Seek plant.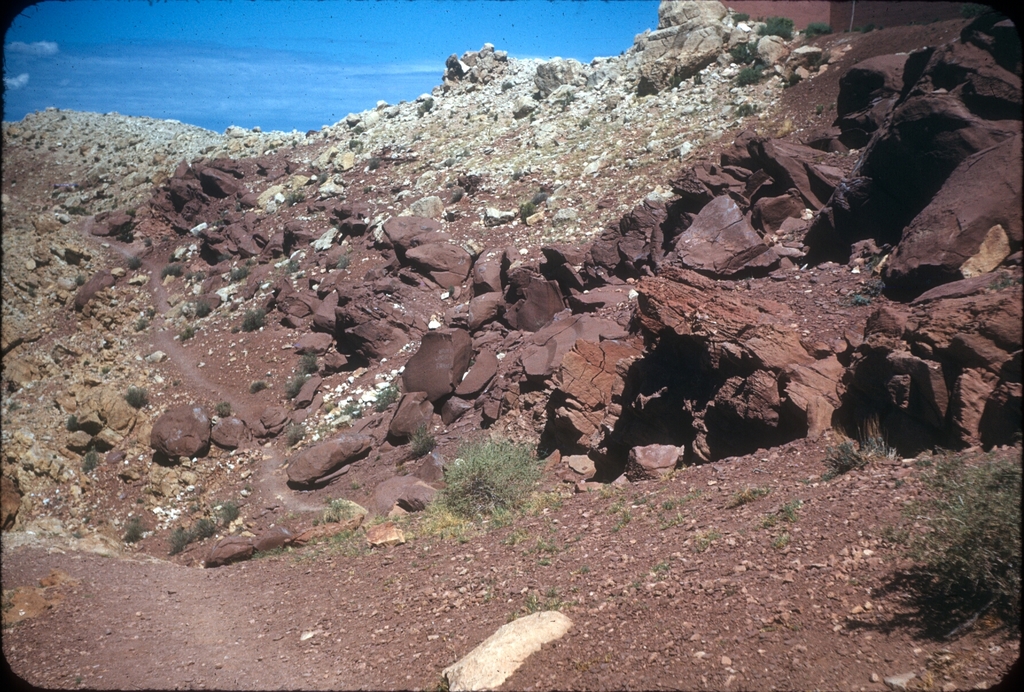
BBox(415, 552, 428, 563).
